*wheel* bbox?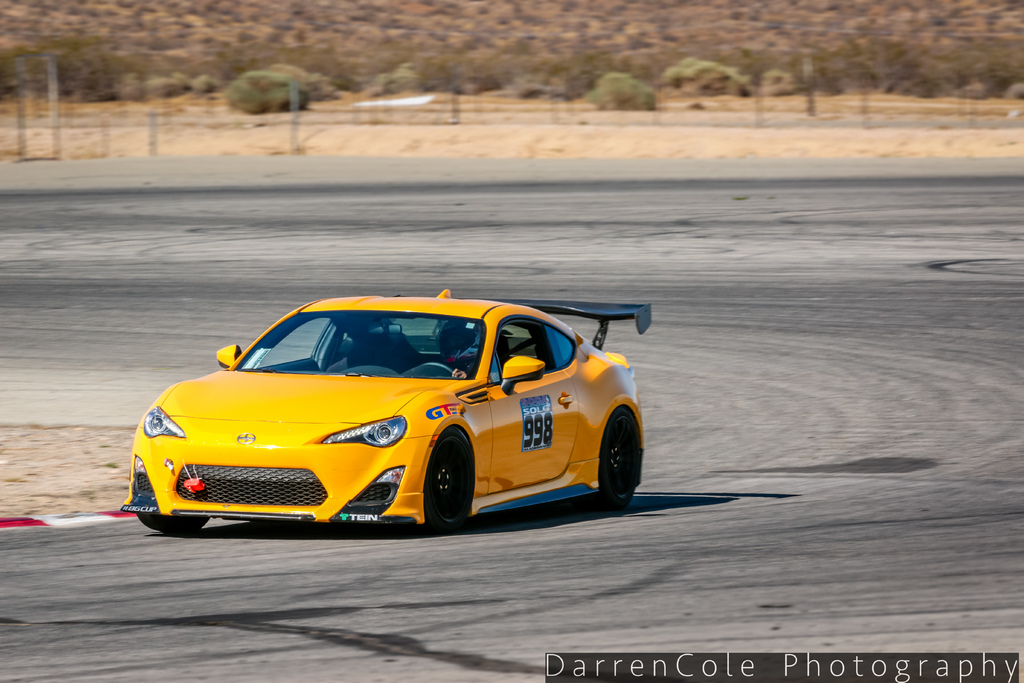
{"left": 142, "top": 506, "right": 218, "bottom": 534}
